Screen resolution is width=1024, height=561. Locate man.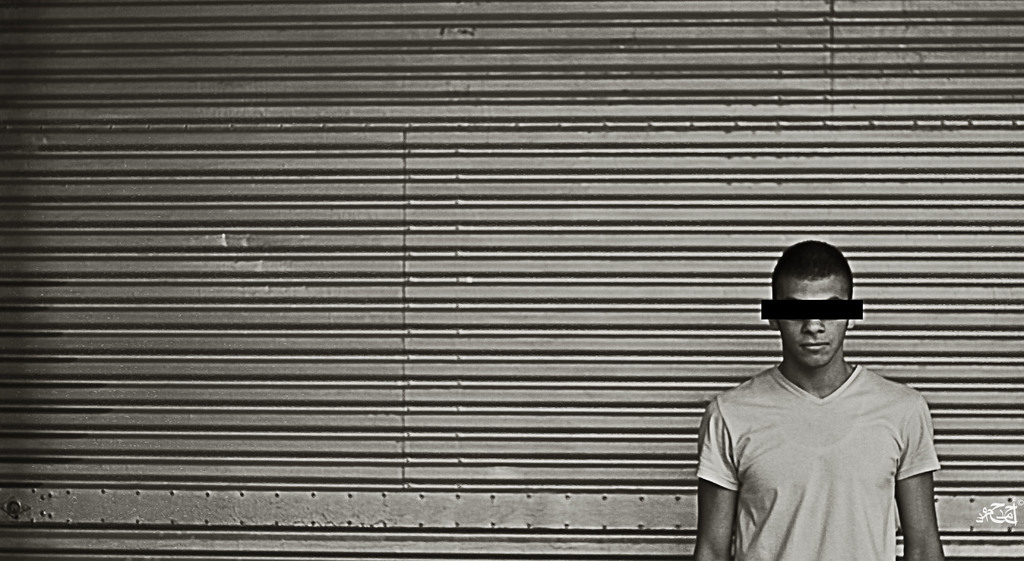
(691, 236, 961, 560).
